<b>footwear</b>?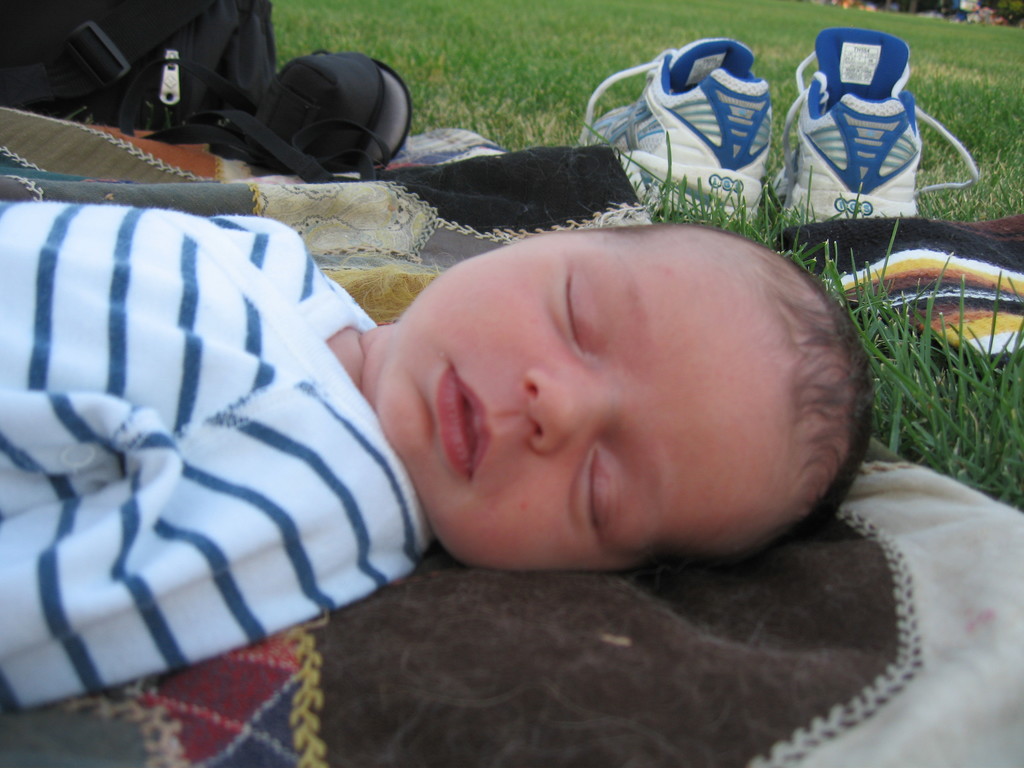
BBox(771, 24, 979, 227)
